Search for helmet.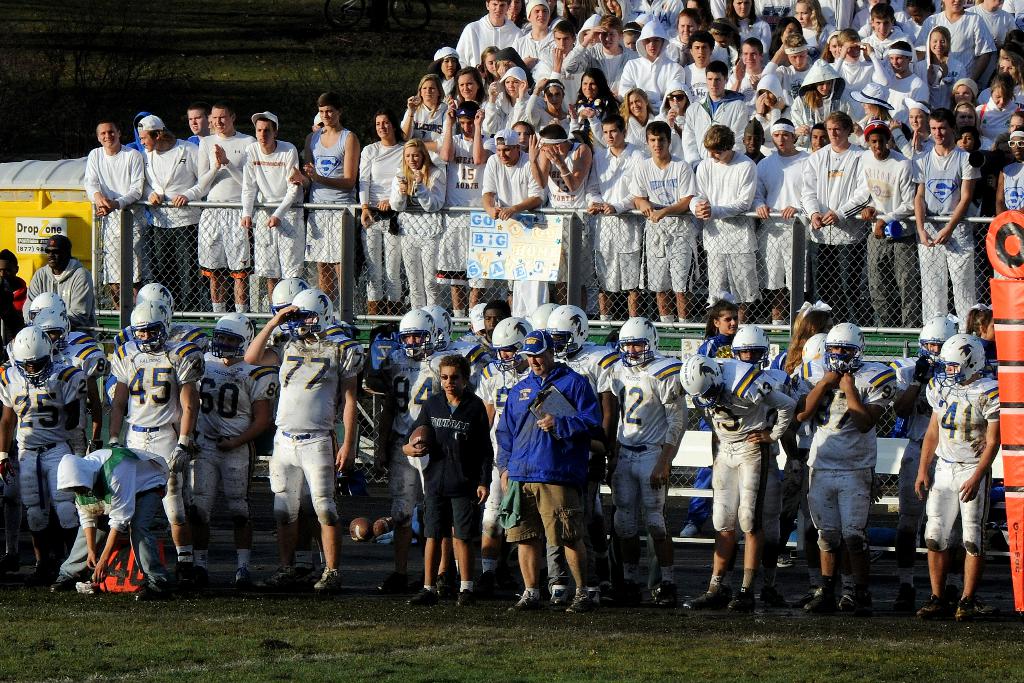
Found at select_region(489, 317, 533, 373).
